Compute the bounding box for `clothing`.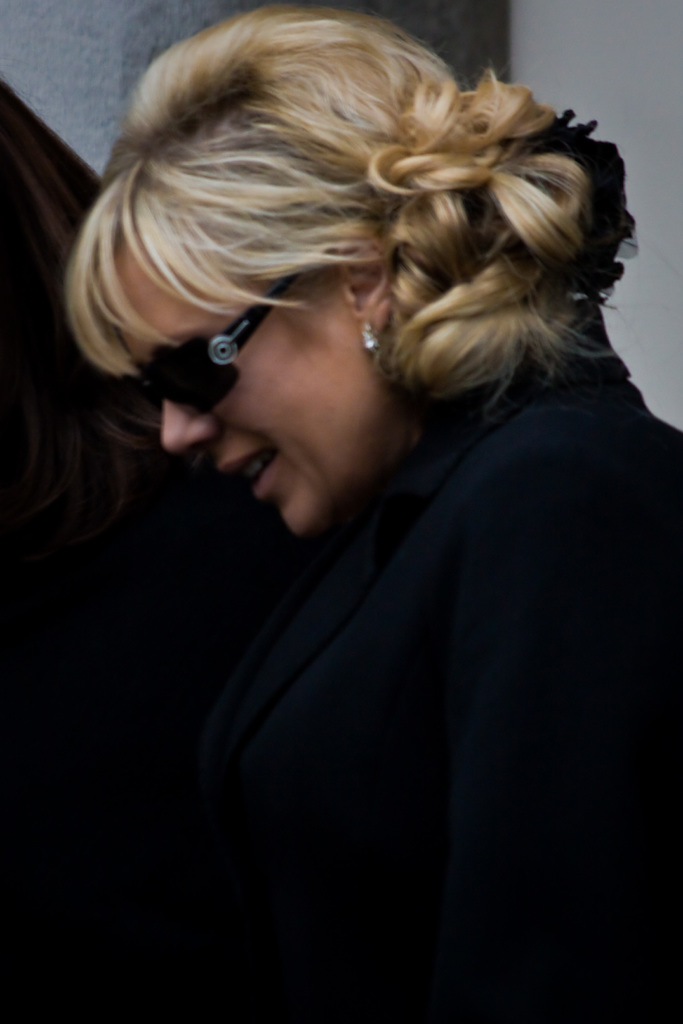
[left=141, top=294, right=682, bottom=1023].
